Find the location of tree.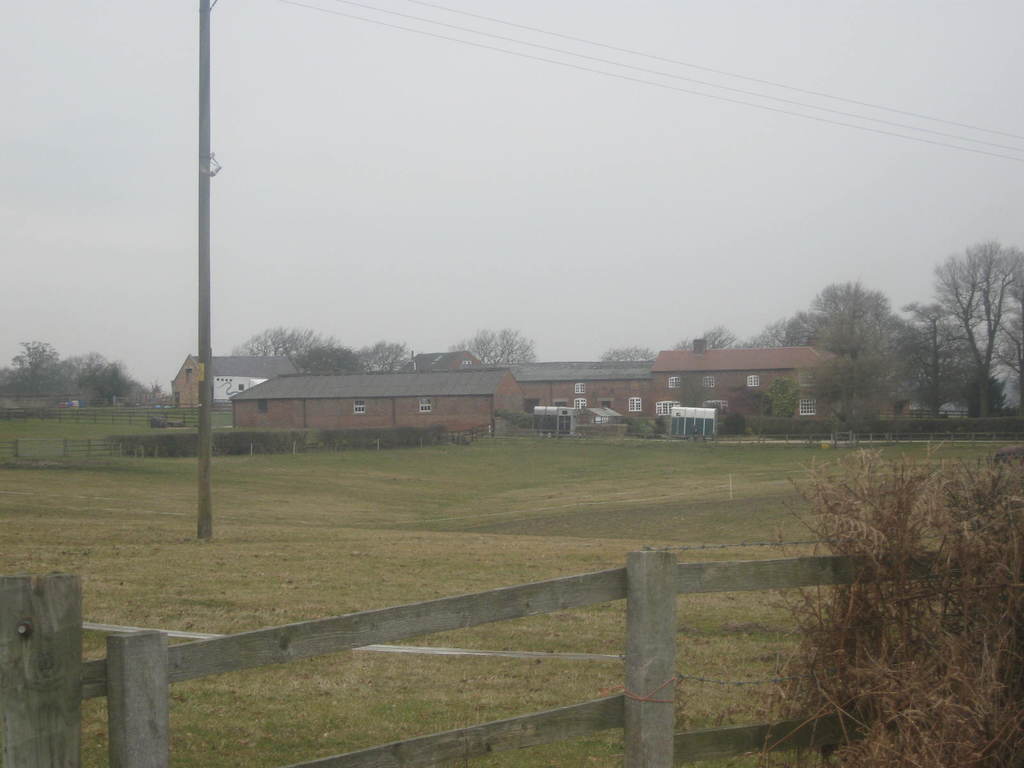
Location: left=675, top=324, right=739, bottom=349.
